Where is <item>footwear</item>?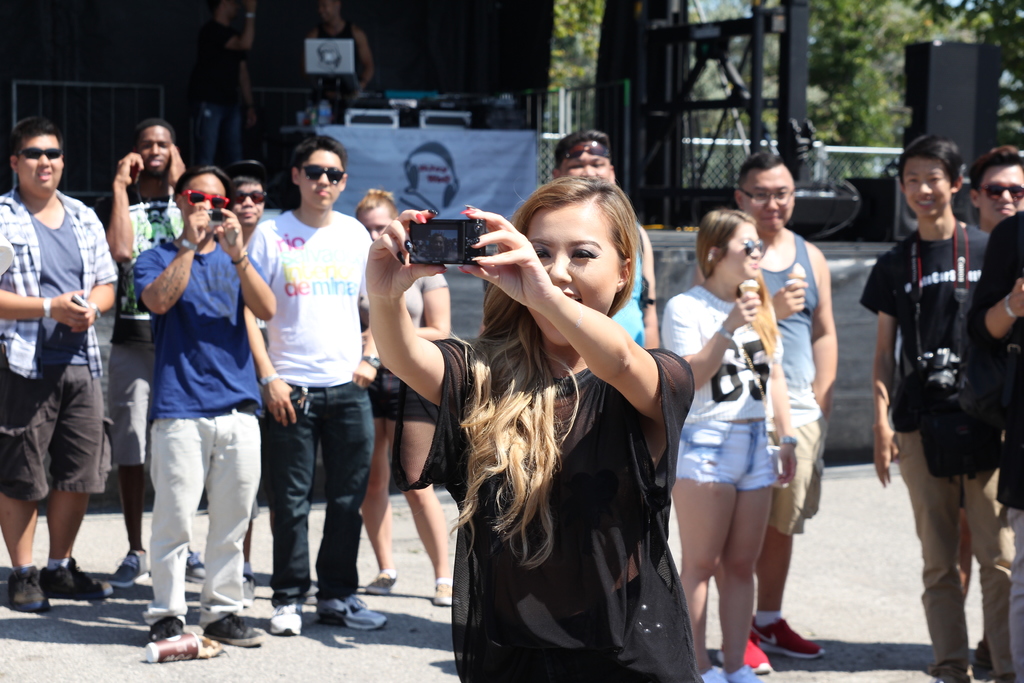
crop(3, 566, 47, 613).
